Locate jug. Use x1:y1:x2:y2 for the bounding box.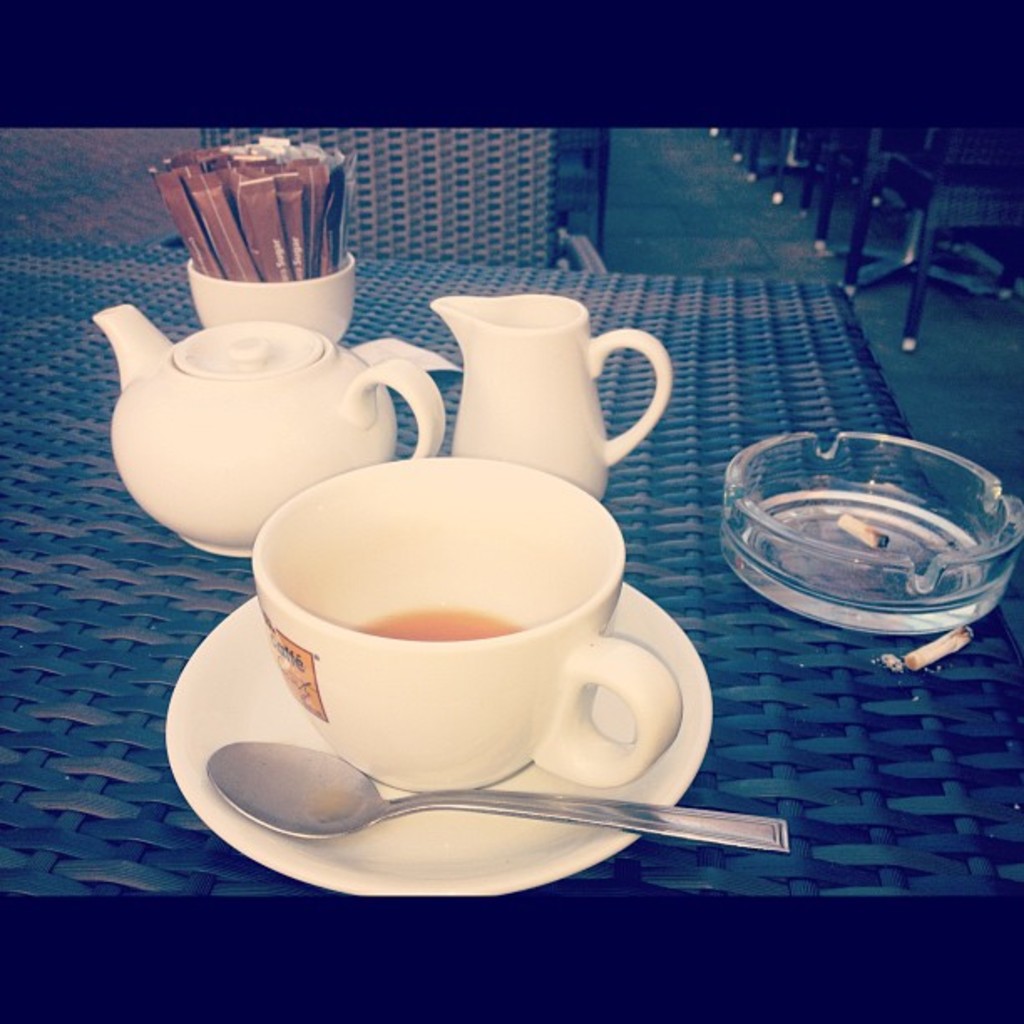
413:289:666:505.
